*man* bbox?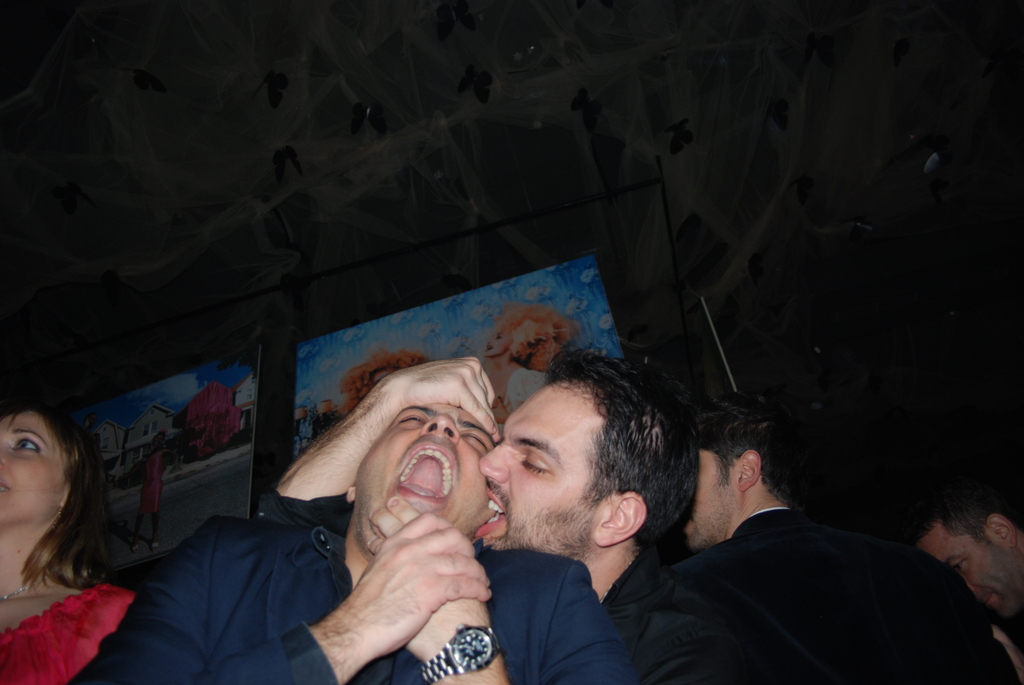
<bbox>258, 345, 700, 684</bbox>
